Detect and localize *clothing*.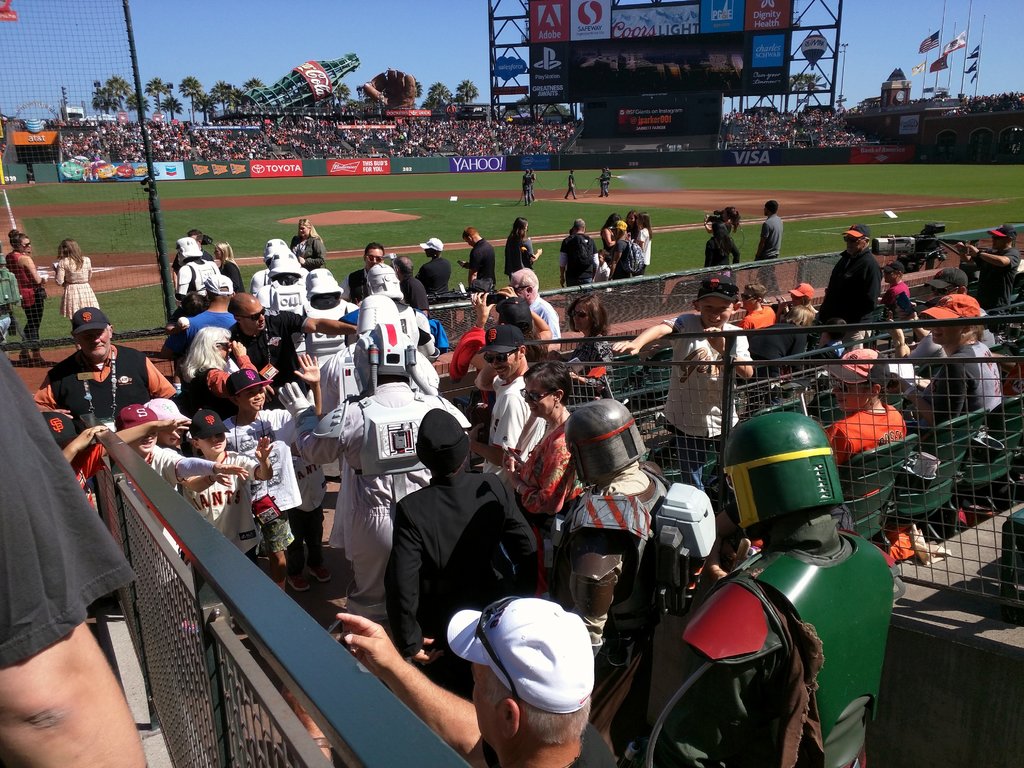
Localized at bbox=(828, 406, 912, 495).
